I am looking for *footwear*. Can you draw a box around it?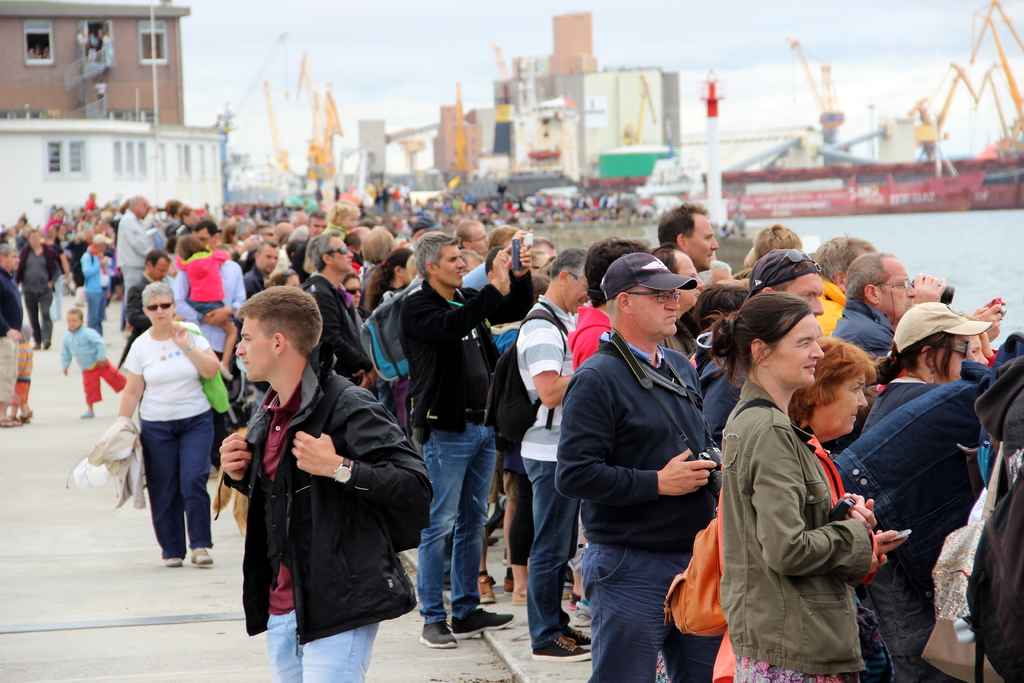
Sure, the bounding box is 417 620 456 646.
